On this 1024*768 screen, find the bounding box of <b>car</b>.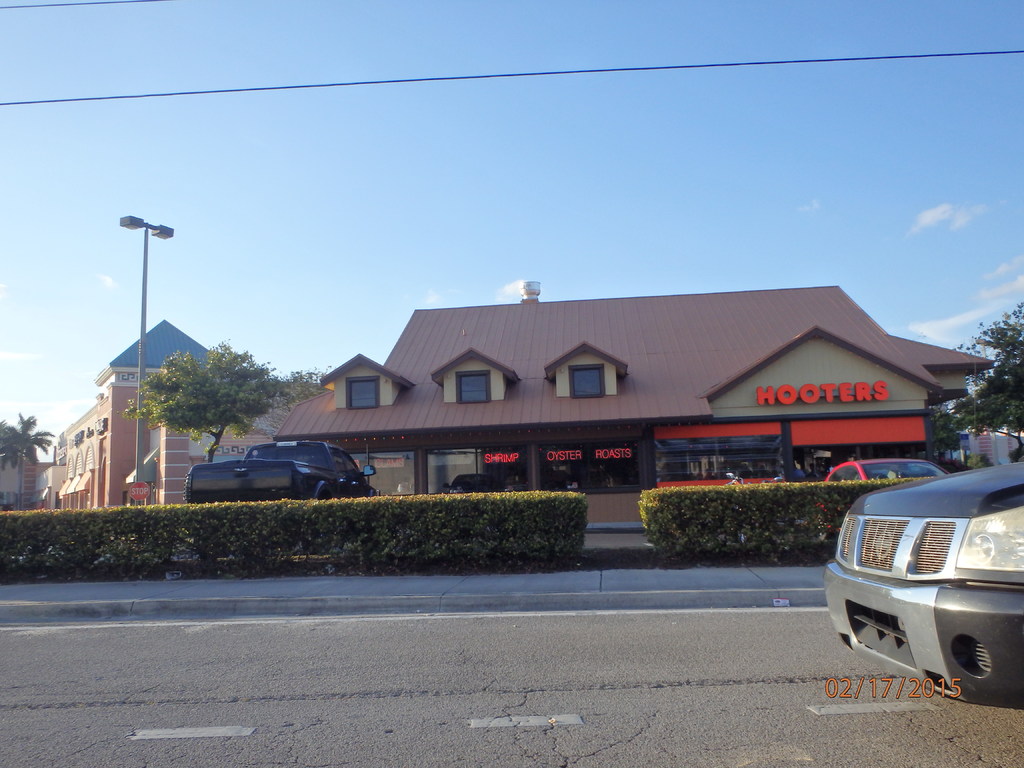
Bounding box: (left=815, top=457, right=1023, bottom=708).
